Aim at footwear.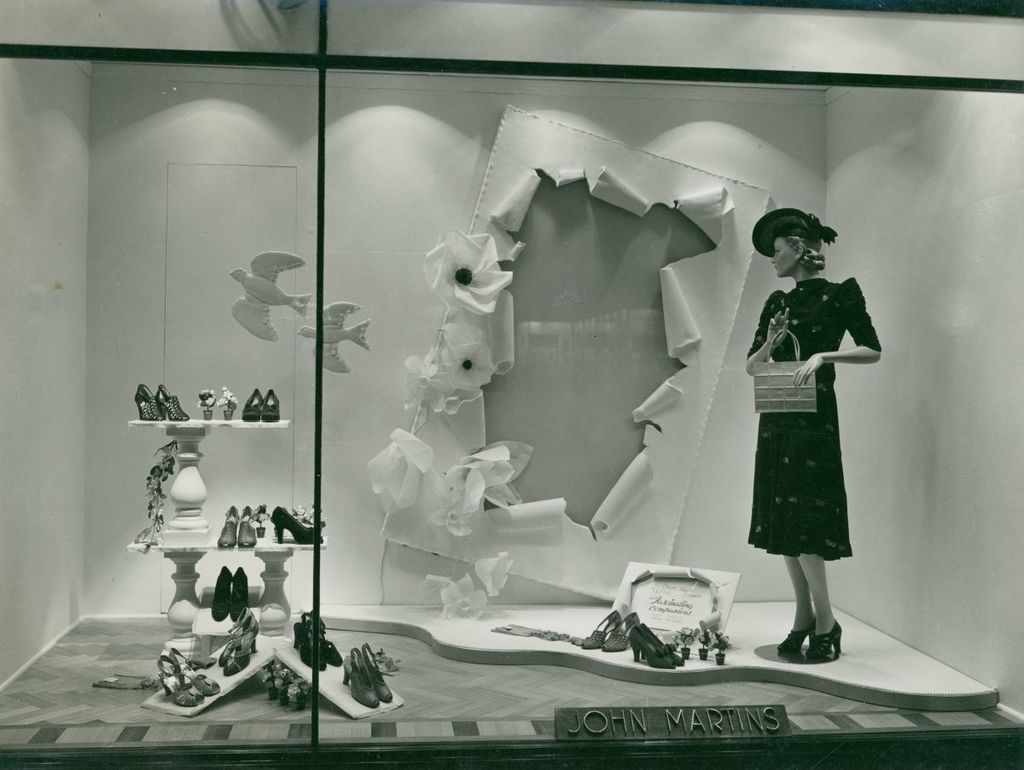
Aimed at select_region(240, 505, 256, 550).
